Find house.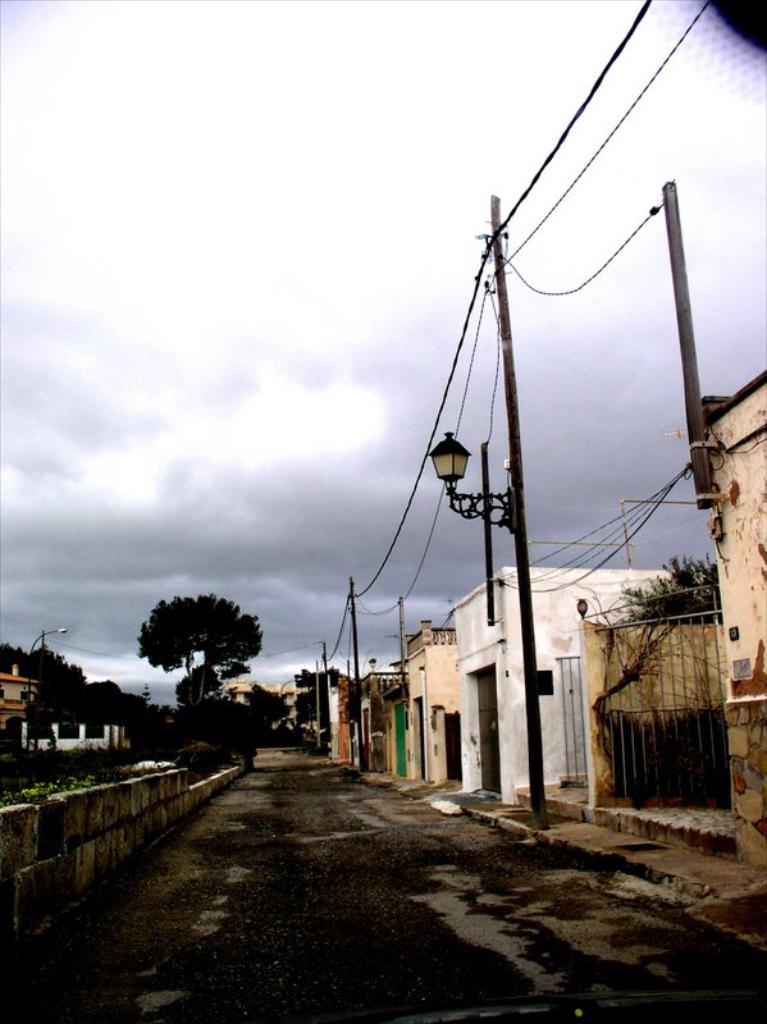
{"left": 222, "top": 675, "right": 303, "bottom": 717}.
